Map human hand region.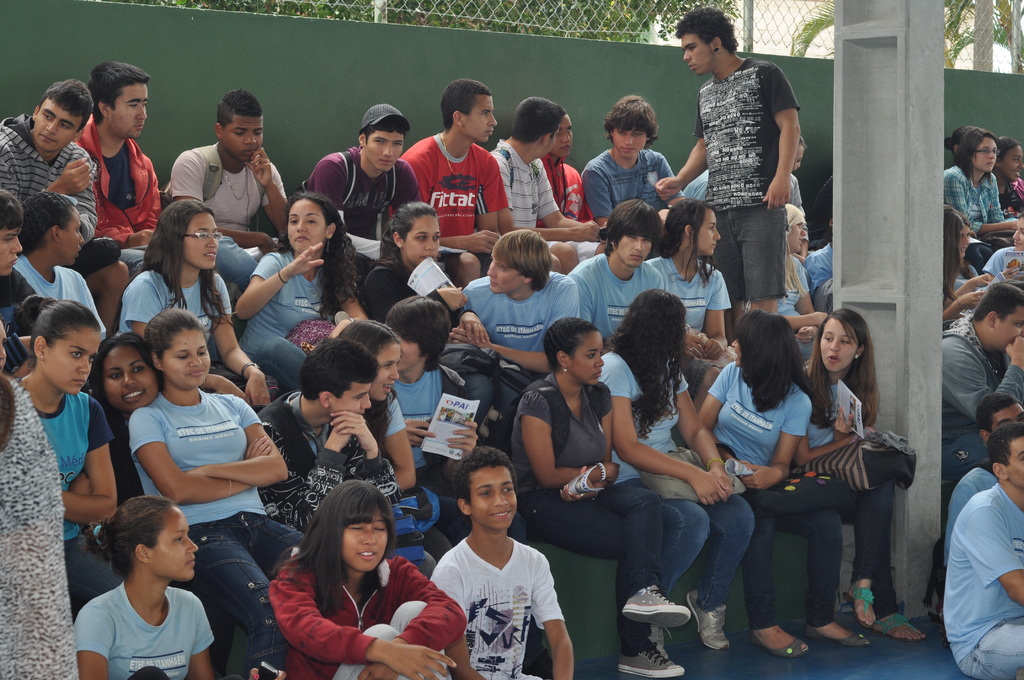
Mapped to bbox(959, 293, 986, 311).
